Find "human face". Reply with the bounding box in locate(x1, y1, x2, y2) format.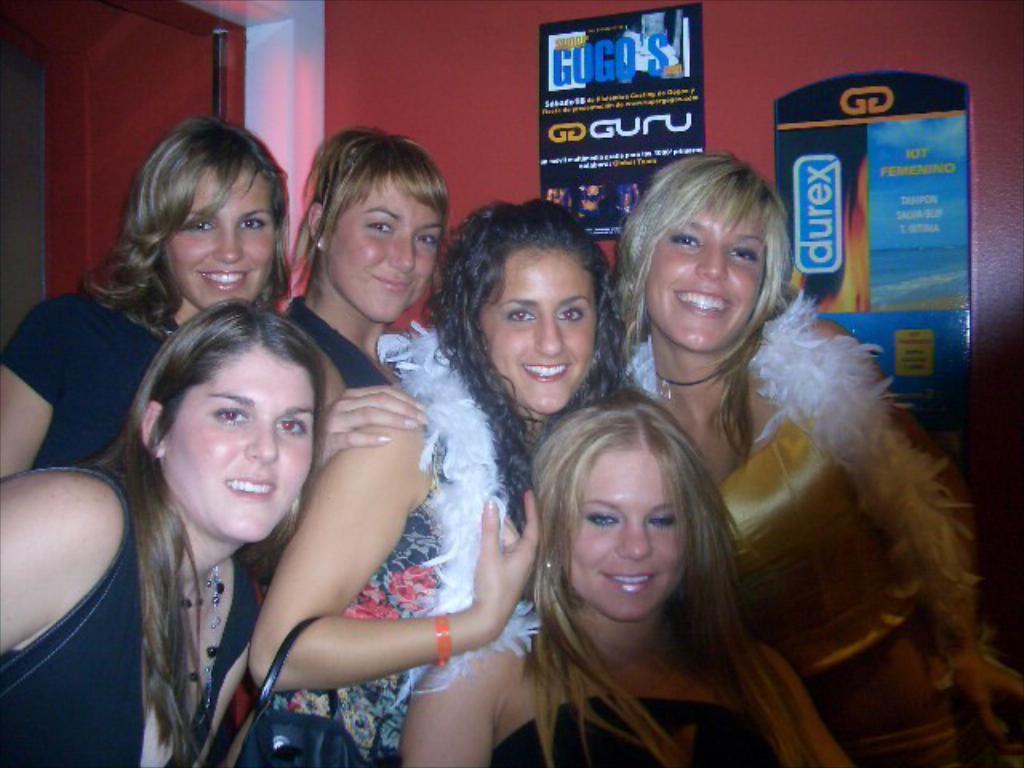
locate(558, 438, 690, 632).
